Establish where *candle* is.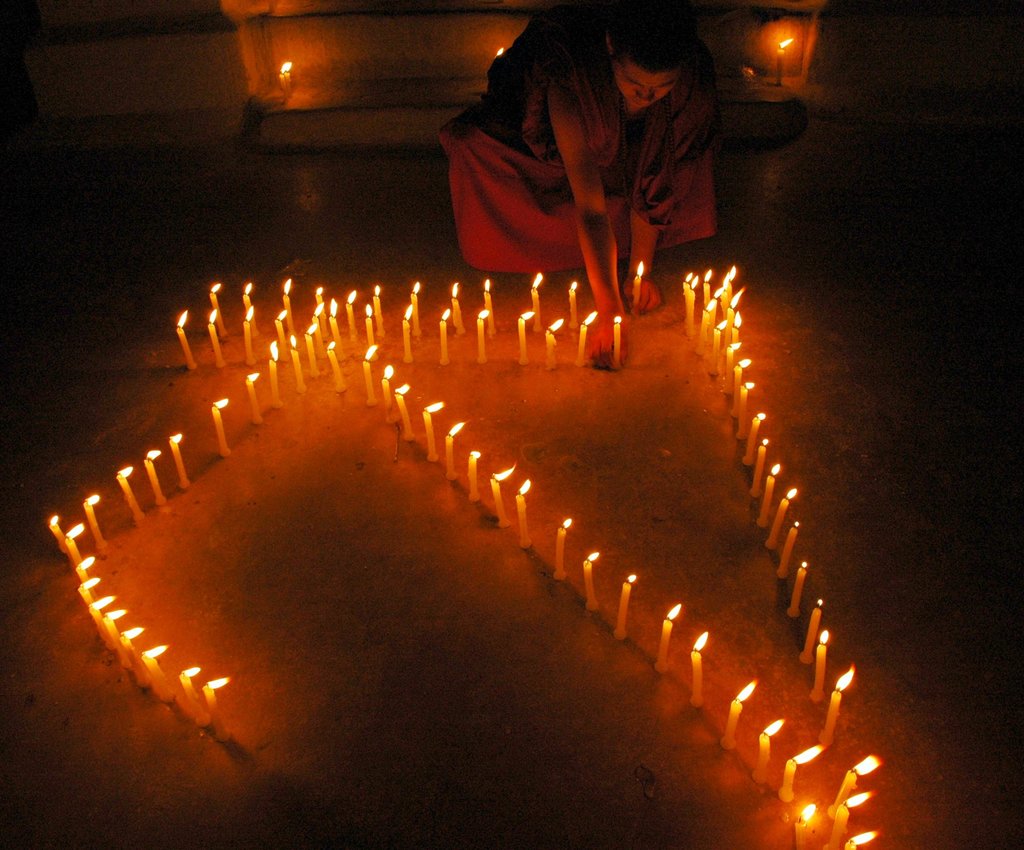
Established at (466, 451, 481, 501).
